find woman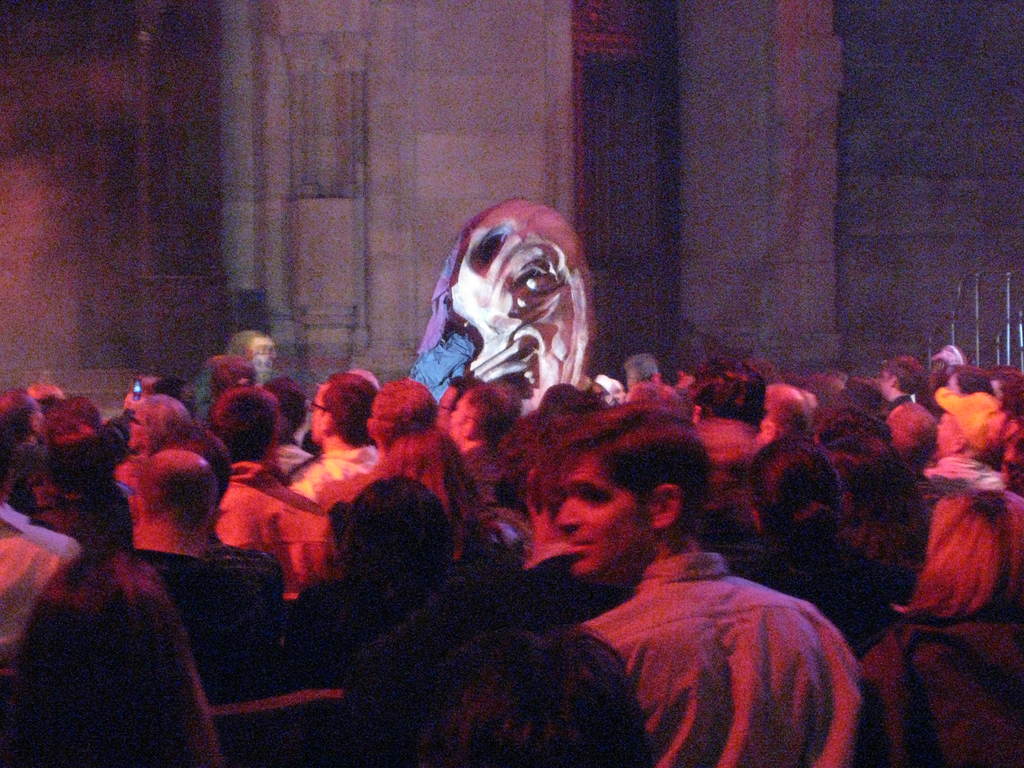
820:440:922:553
